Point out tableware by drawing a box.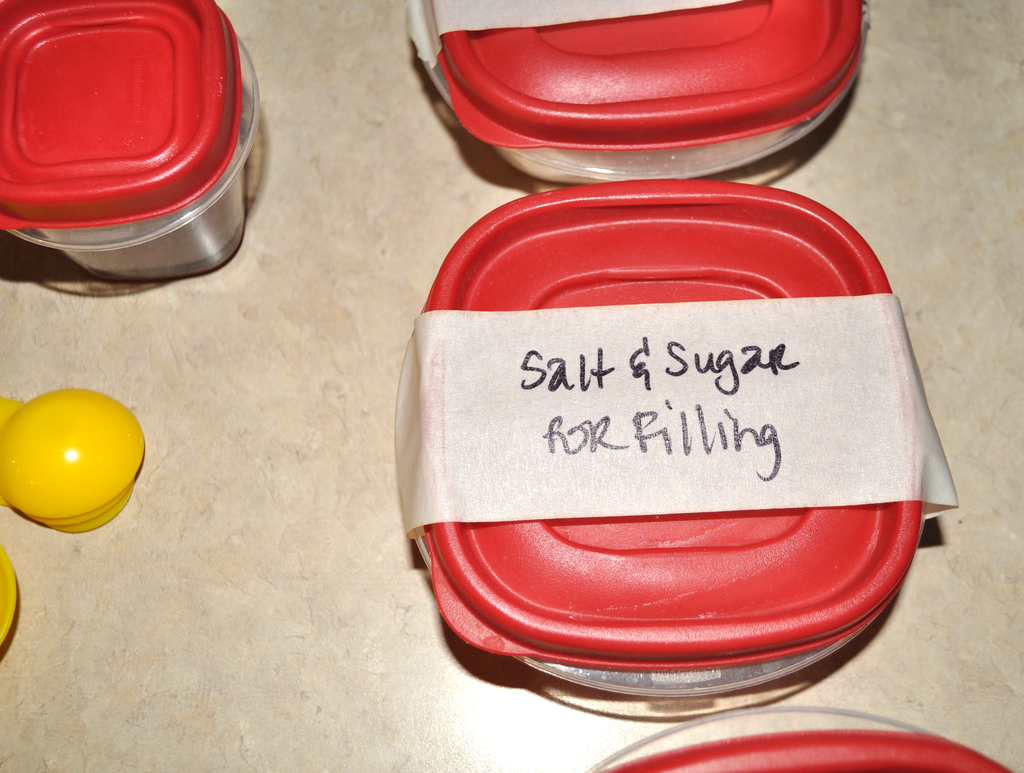
0:0:261:283.
